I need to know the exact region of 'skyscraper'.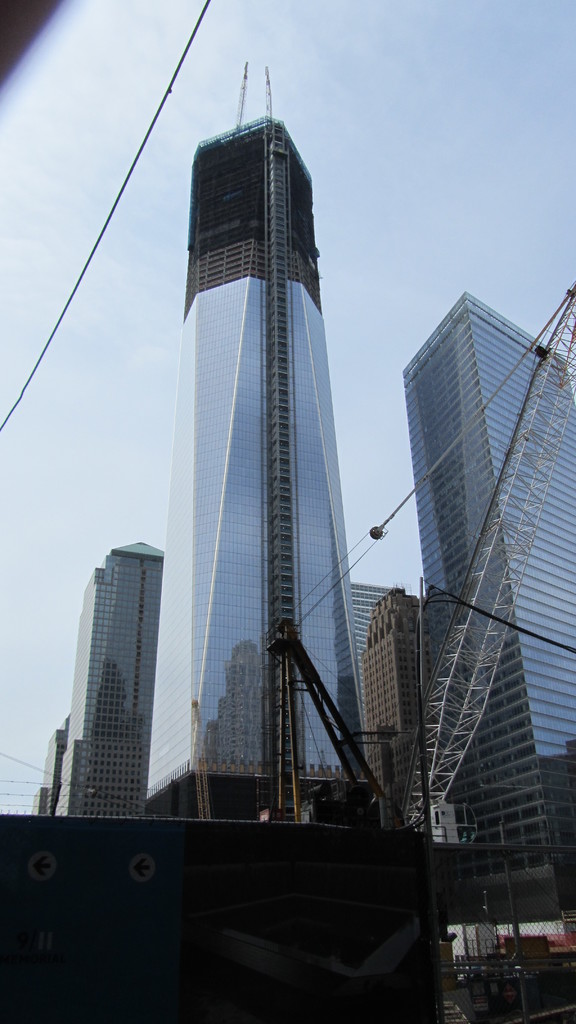
Region: BBox(30, 511, 181, 865).
